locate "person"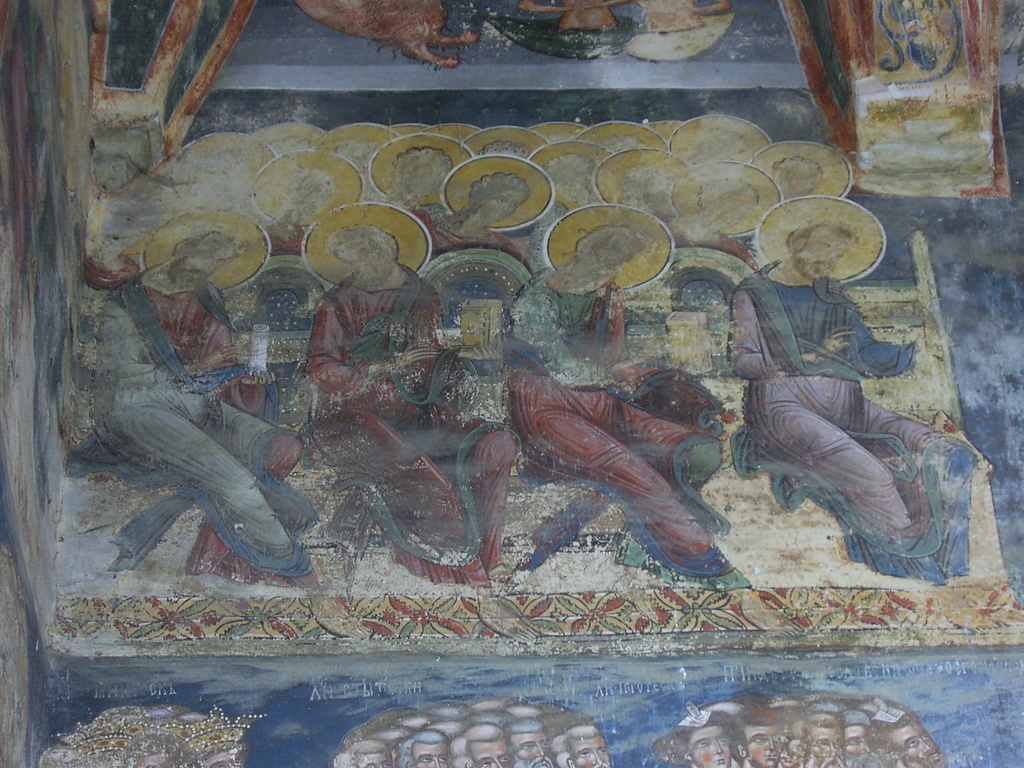
detection(386, 150, 467, 204)
